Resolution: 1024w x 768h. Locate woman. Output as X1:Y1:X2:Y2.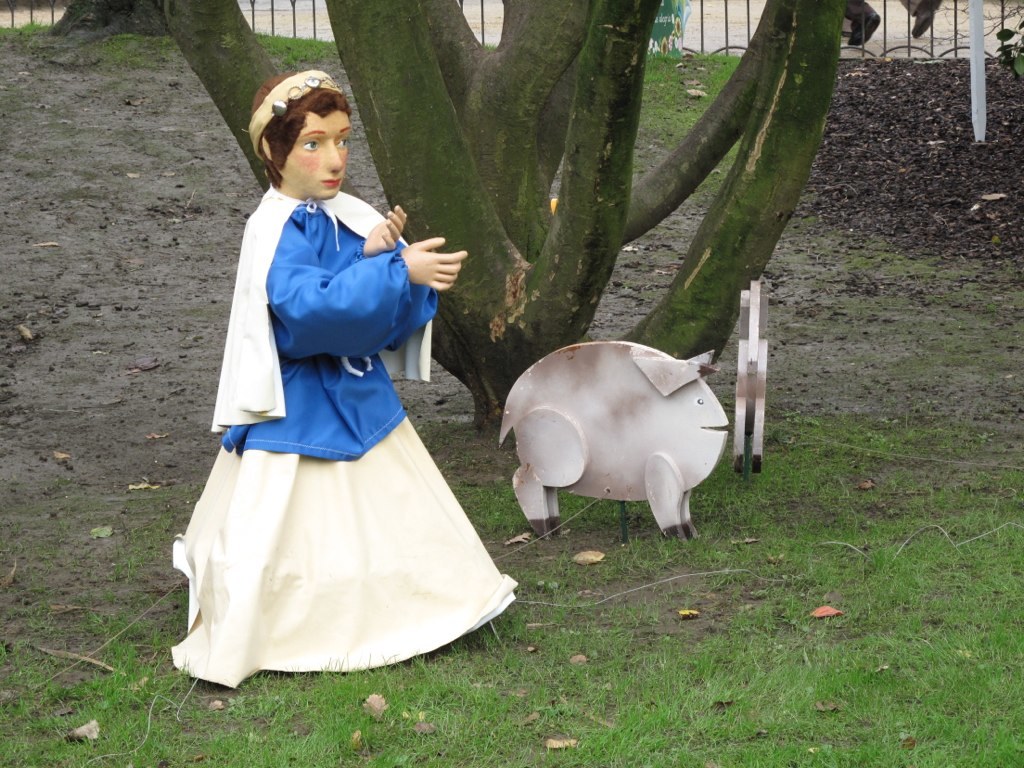
159:67:502:709.
